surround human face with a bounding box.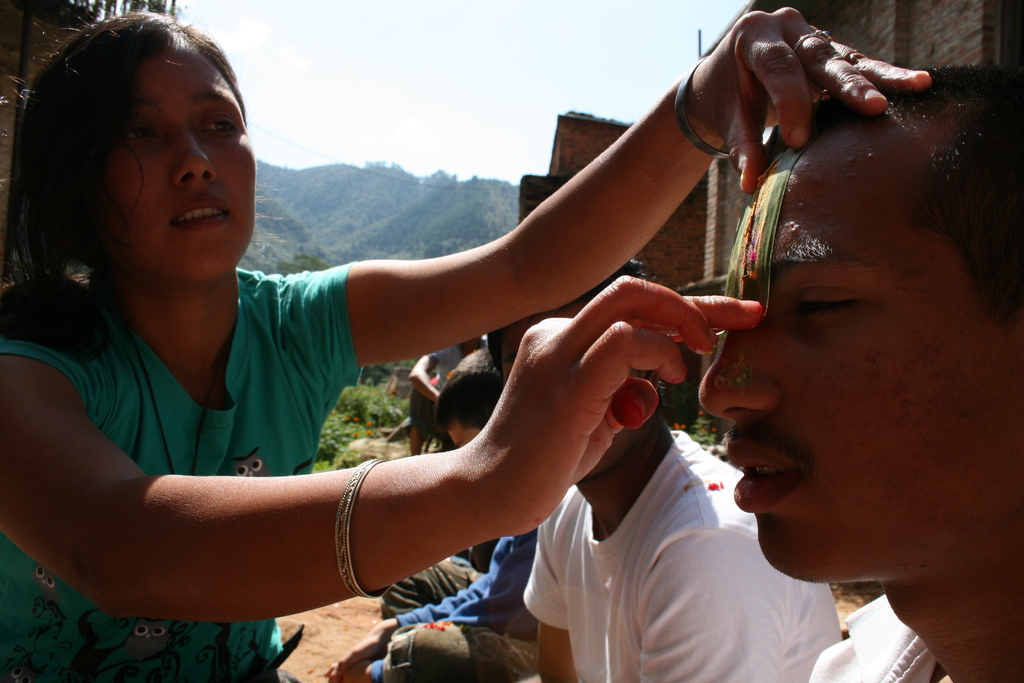
692,121,1021,580.
